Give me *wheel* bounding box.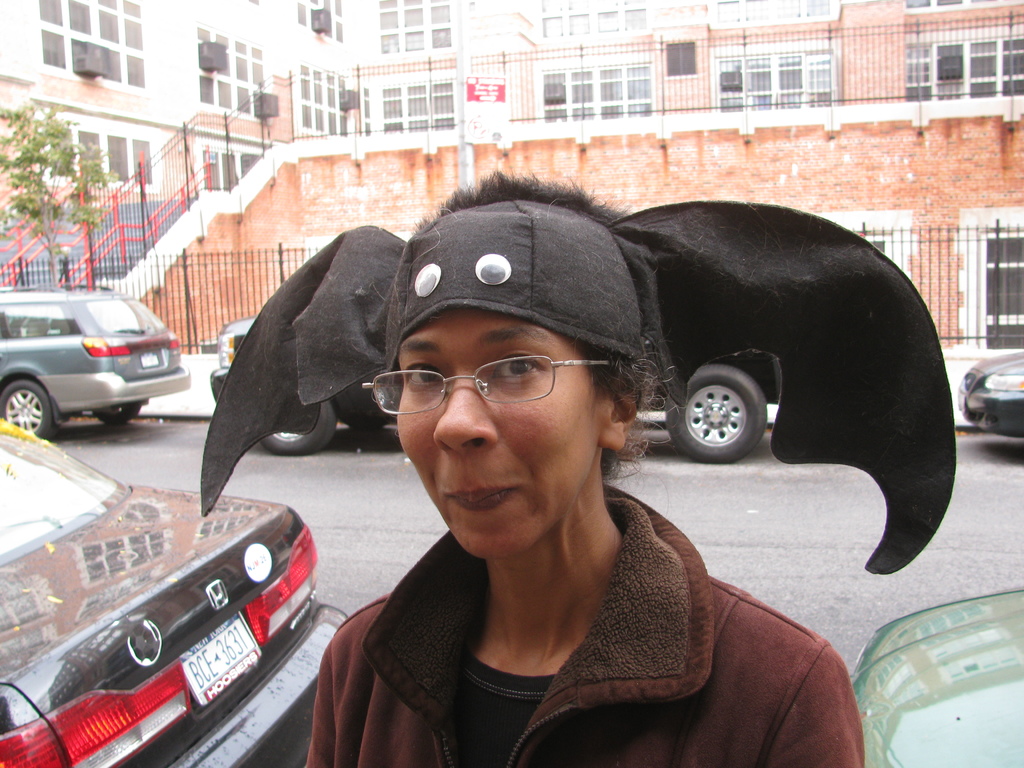
[260,404,335,458].
